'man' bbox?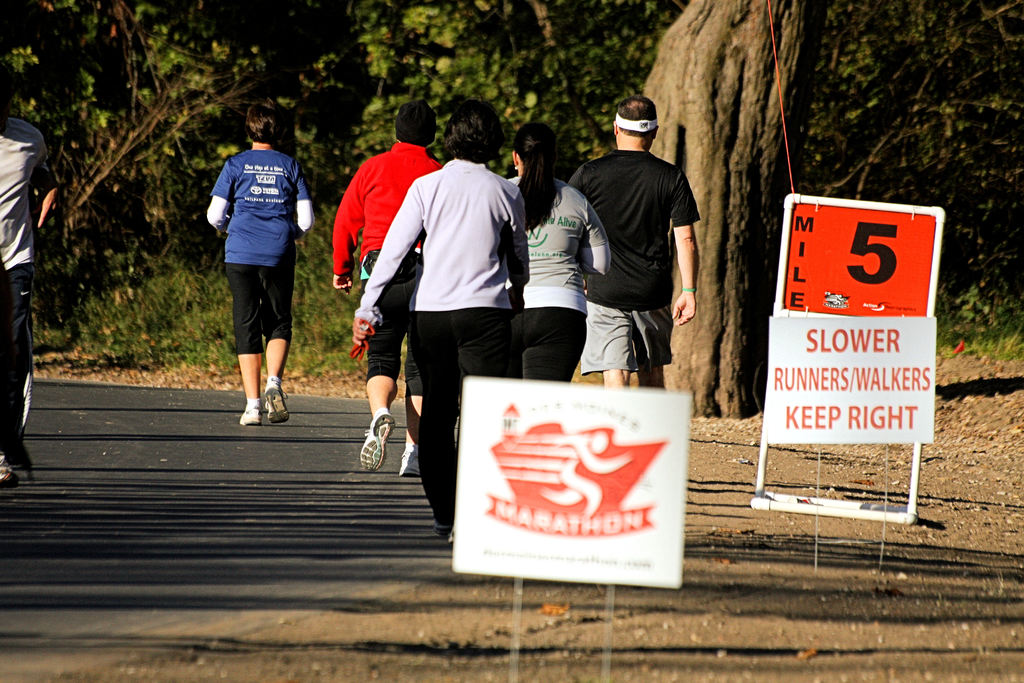
(x1=328, y1=99, x2=452, y2=475)
